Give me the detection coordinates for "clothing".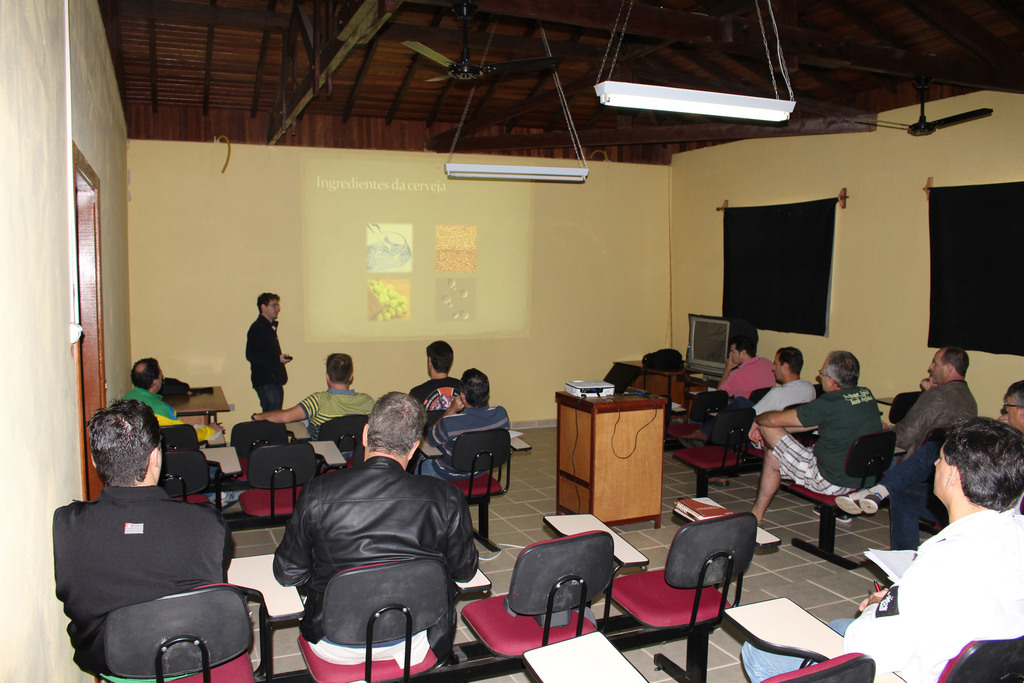
713:359:788:396.
